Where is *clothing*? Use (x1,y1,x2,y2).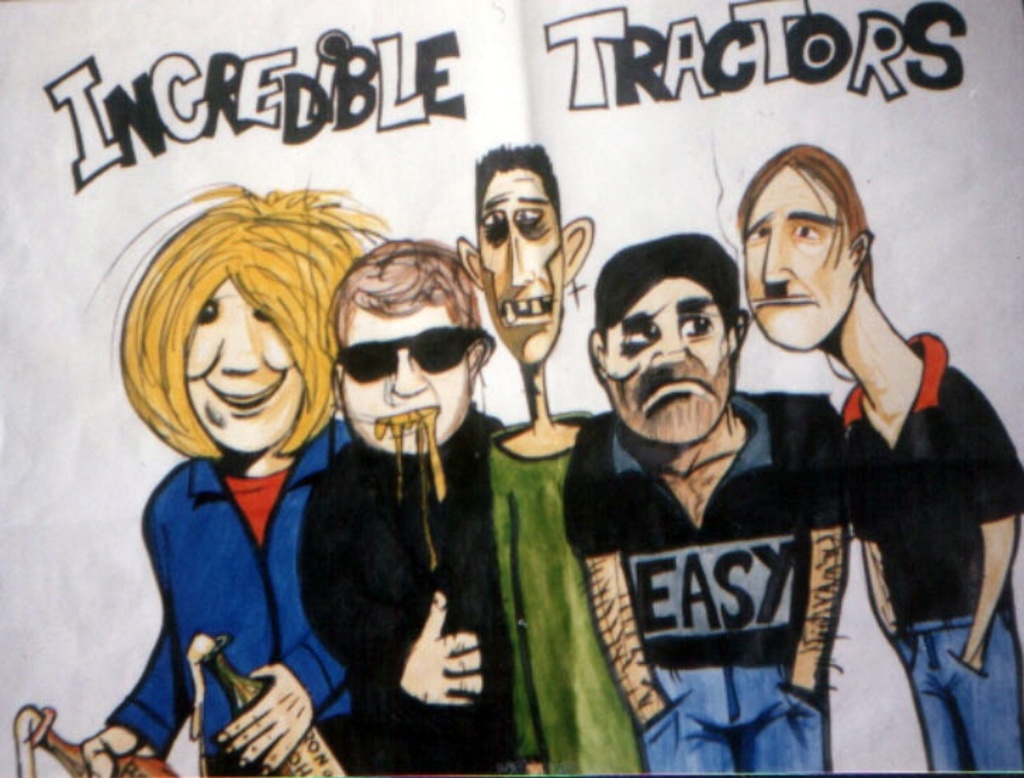
(295,408,511,775).
